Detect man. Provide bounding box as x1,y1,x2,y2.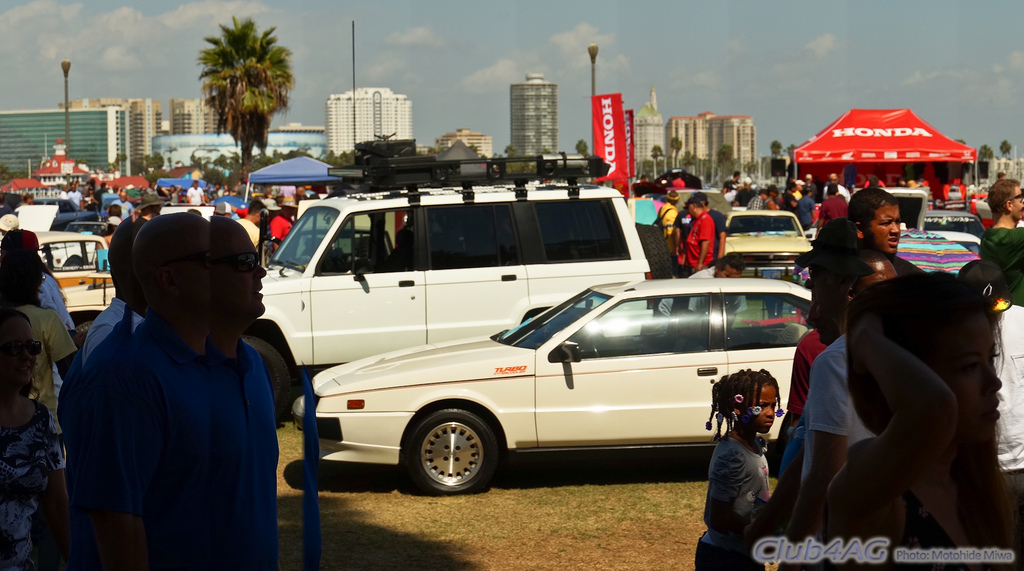
652,188,675,236.
